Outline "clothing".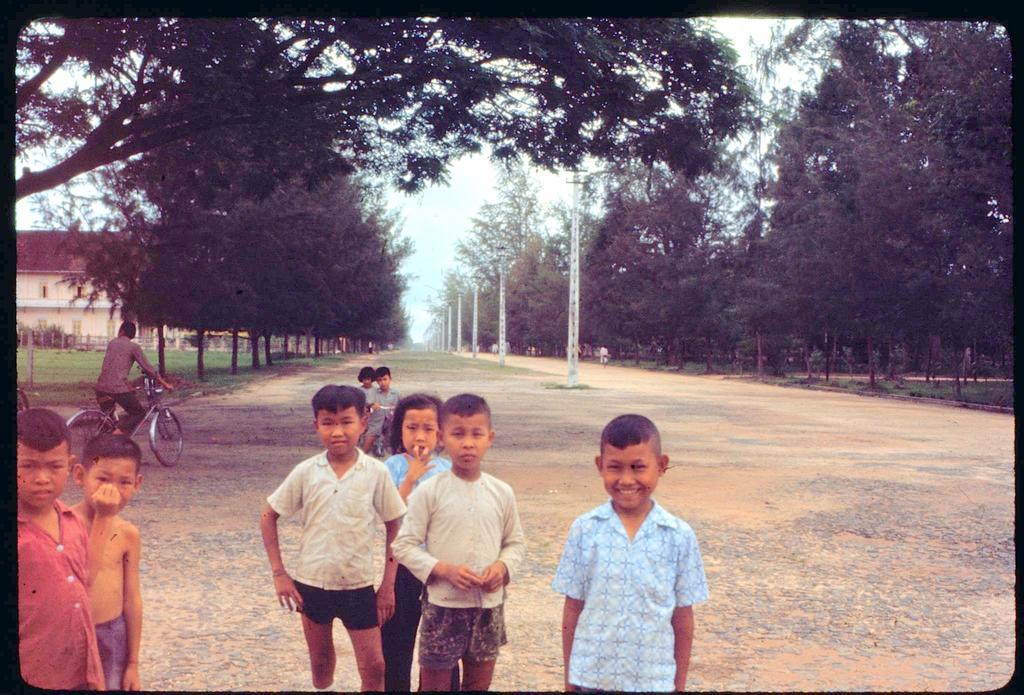
Outline: <bbox>377, 447, 454, 694</bbox>.
